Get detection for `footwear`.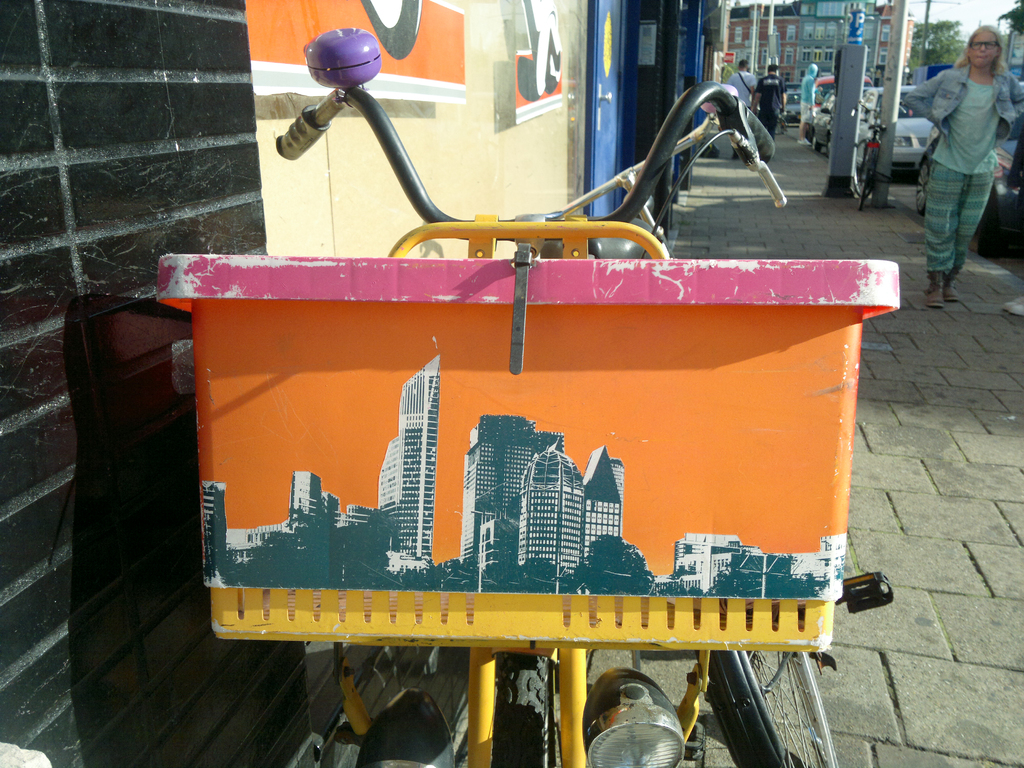
Detection: bbox=(943, 276, 956, 301).
